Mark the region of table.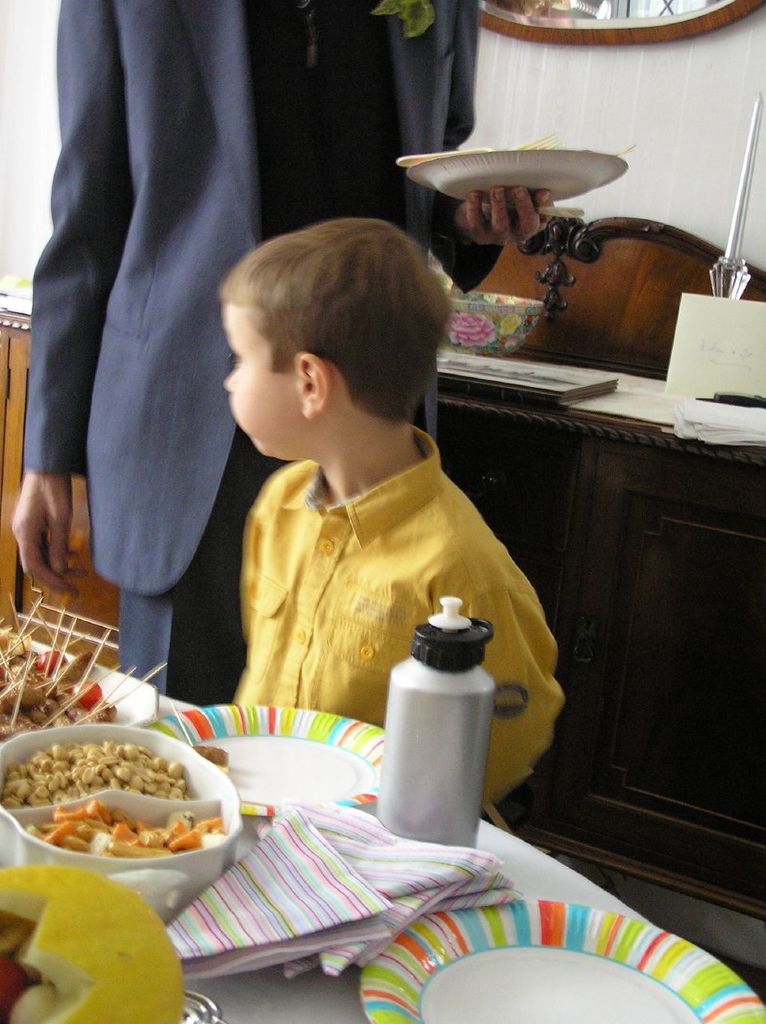
Region: 0/628/765/1023.
